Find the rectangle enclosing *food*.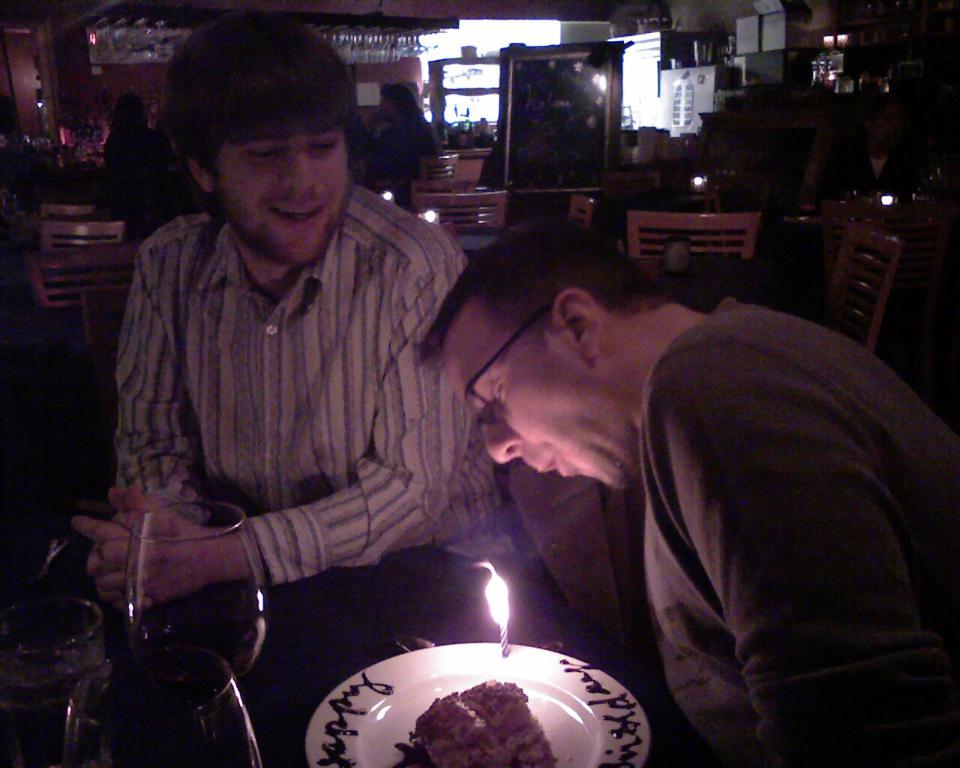
bbox(315, 671, 394, 767).
